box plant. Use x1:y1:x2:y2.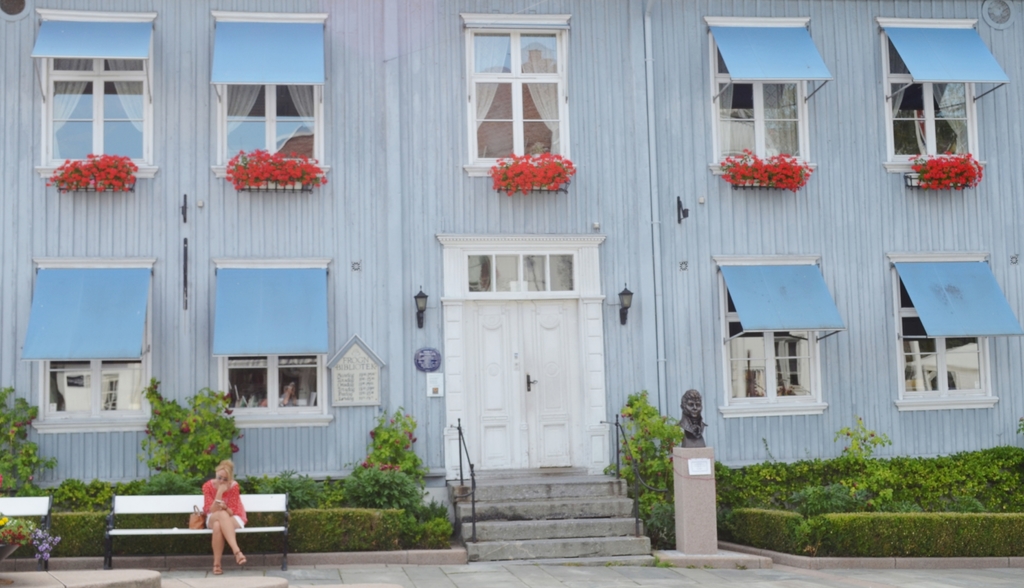
911:152:986:190.
